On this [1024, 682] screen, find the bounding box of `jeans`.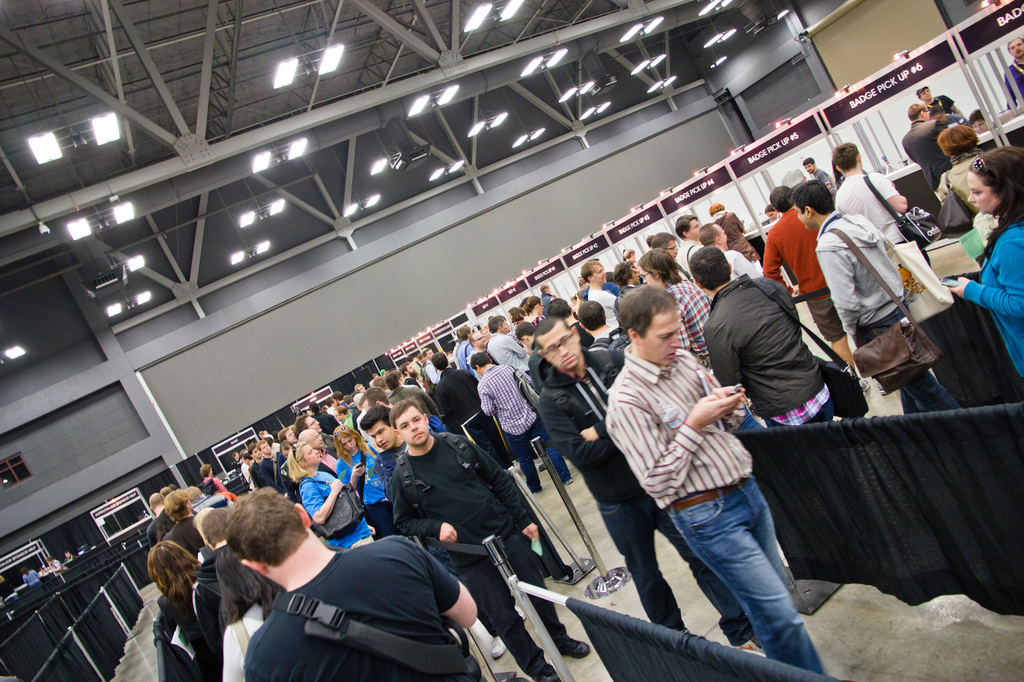
Bounding box: detection(468, 423, 508, 466).
